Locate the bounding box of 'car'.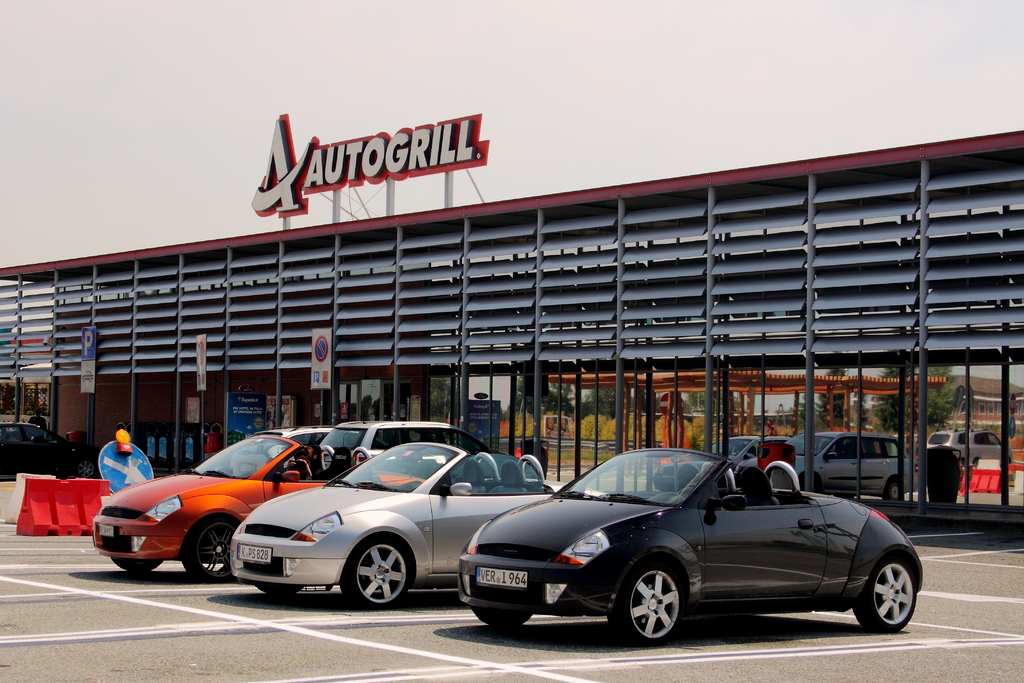
Bounding box: <region>92, 434, 364, 580</region>.
